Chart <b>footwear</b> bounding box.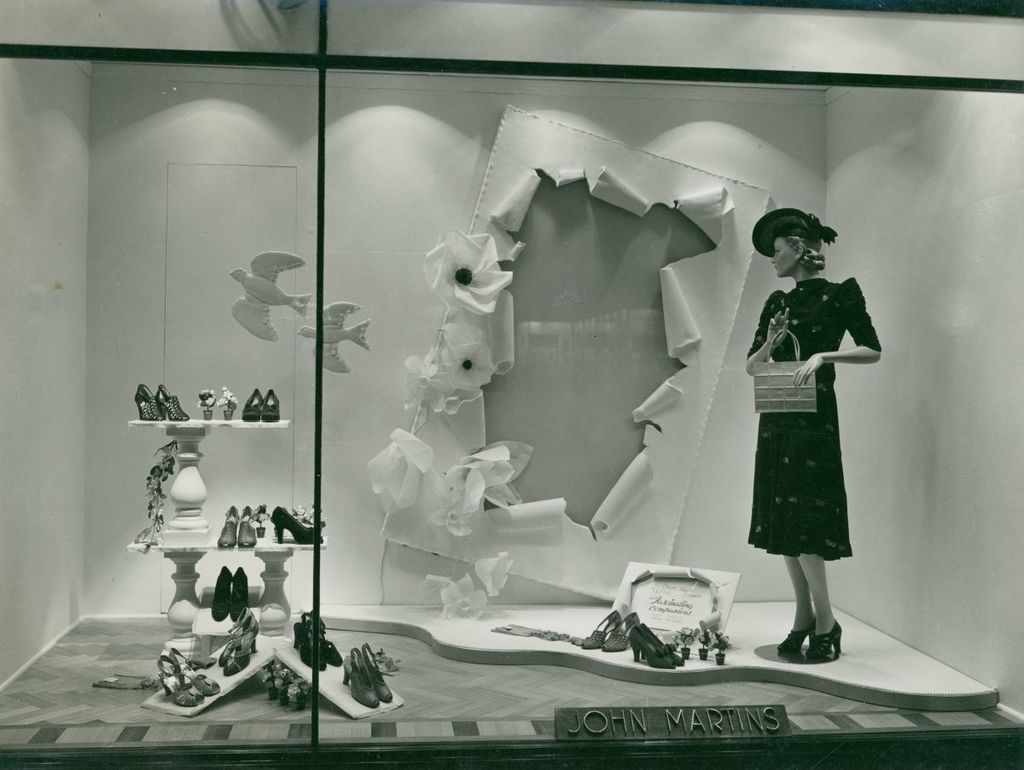
Charted: (x1=130, y1=381, x2=157, y2=425).
